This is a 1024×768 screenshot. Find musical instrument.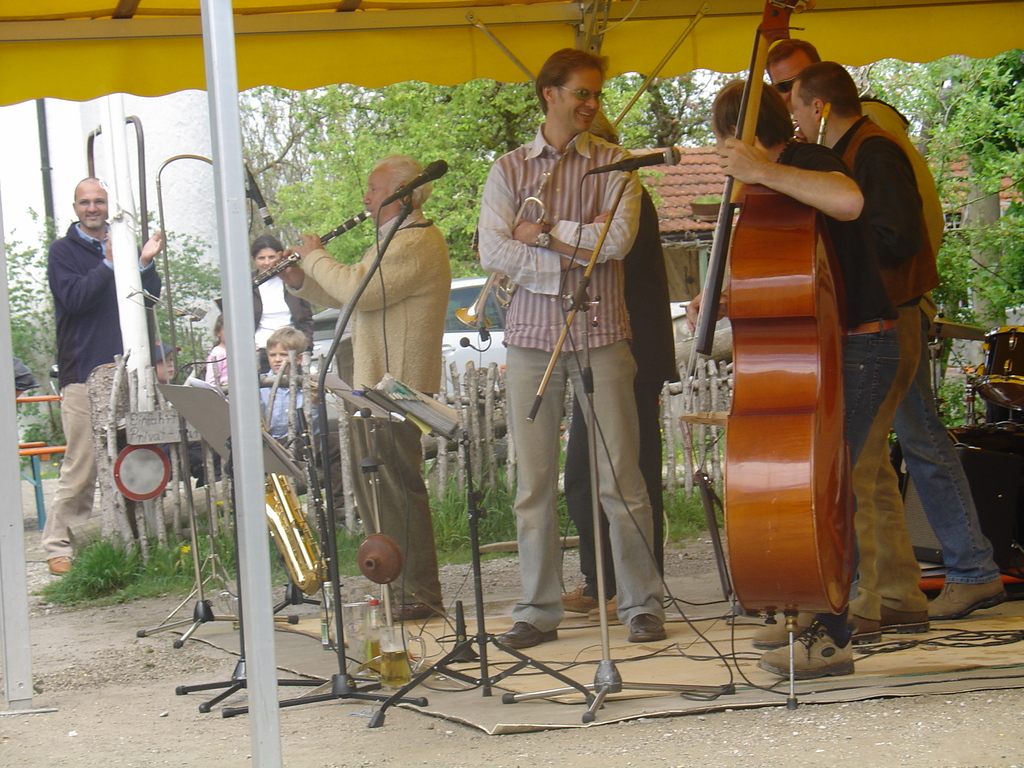
Bounding box: 965, 315, 1023, 412.
